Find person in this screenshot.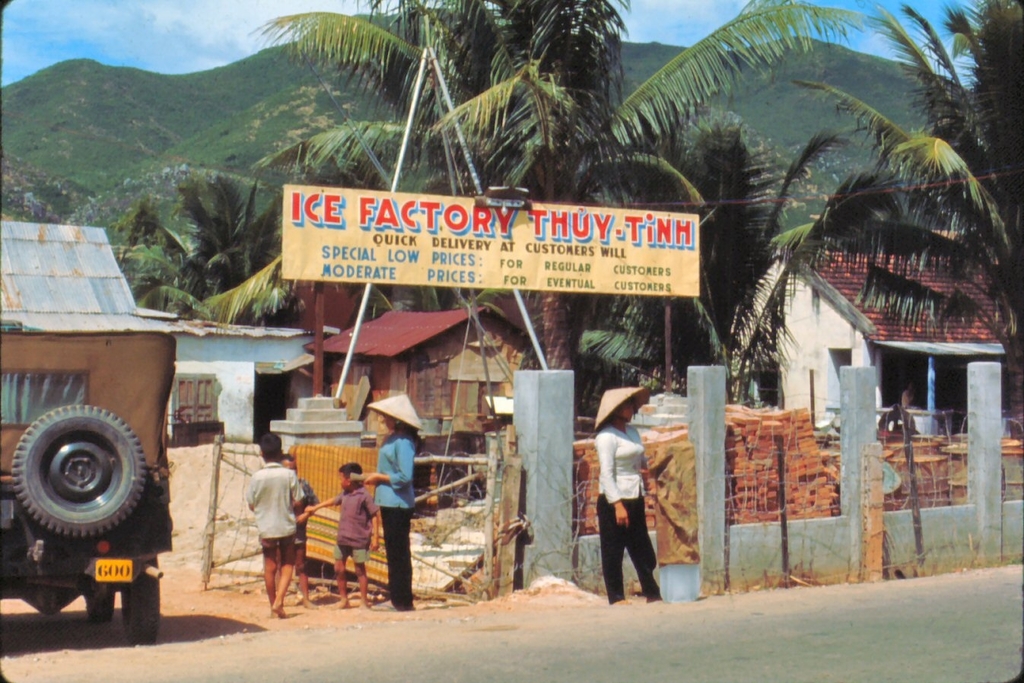
The bounding box for person is region(278, 453, 323, 604).
